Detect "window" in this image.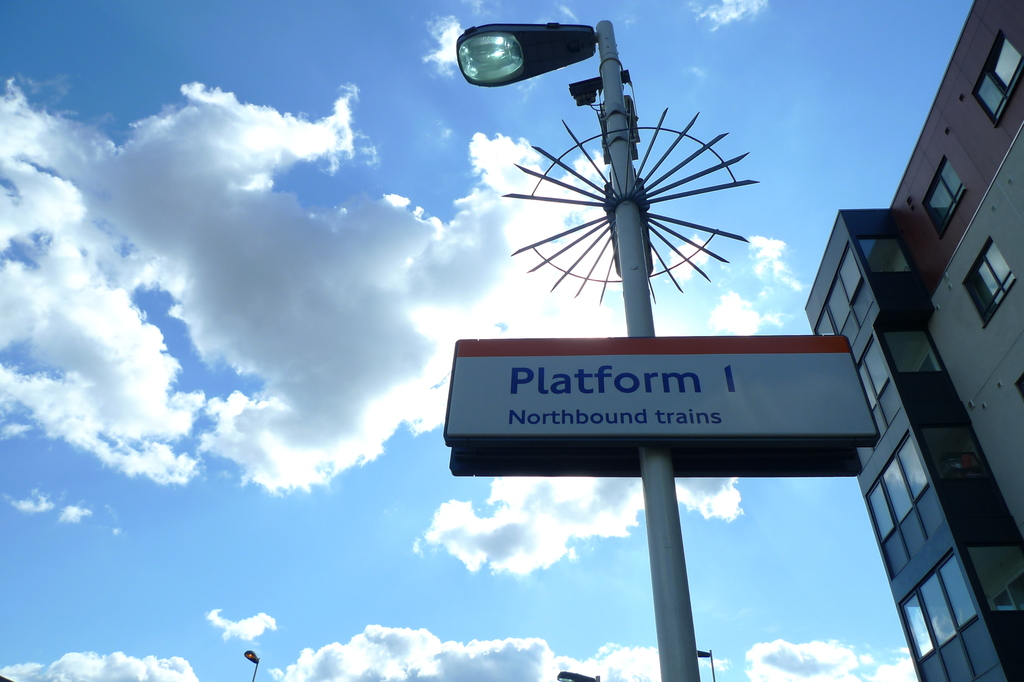
Detection: locate(915, 145, 972, 243).
